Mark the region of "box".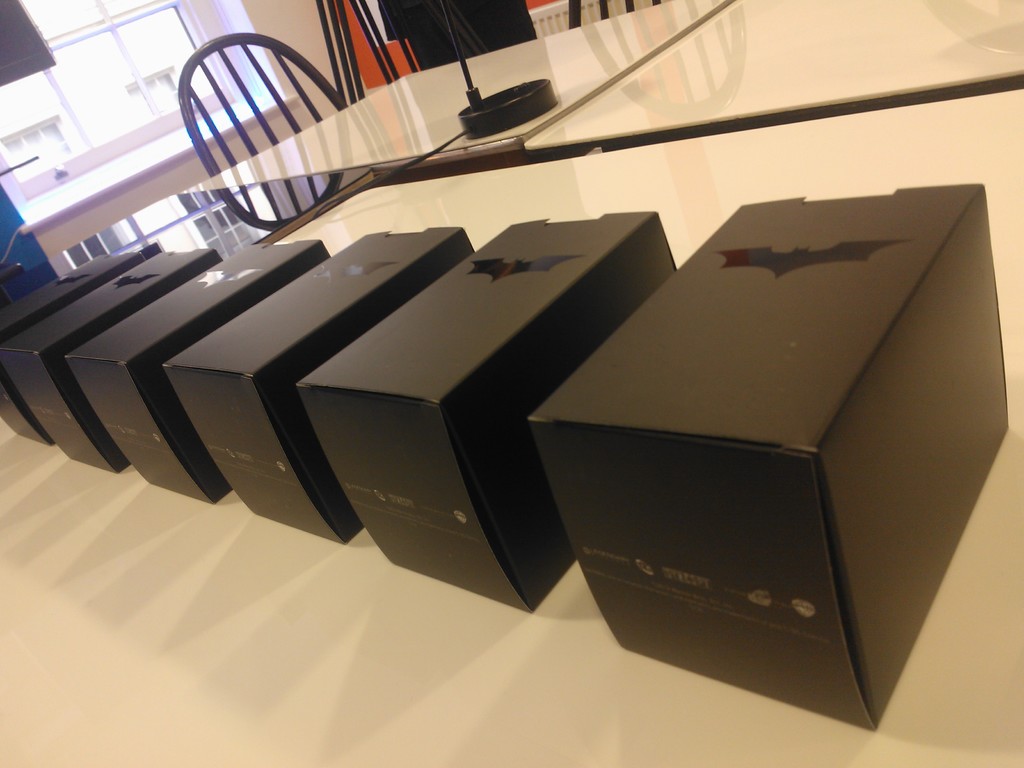
Region: [0, 246, 147, 442].
